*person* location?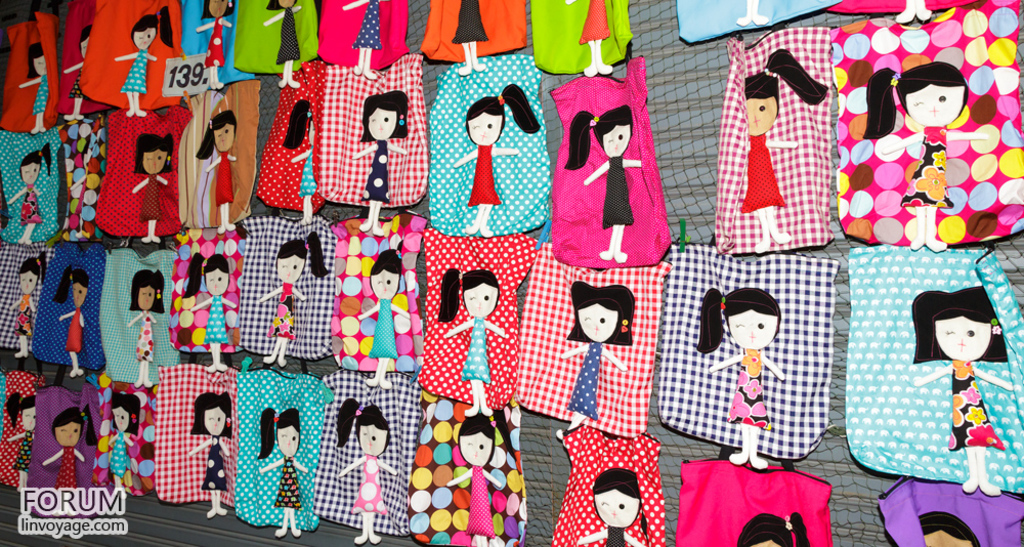
detection(116, 268, 159, 392)
